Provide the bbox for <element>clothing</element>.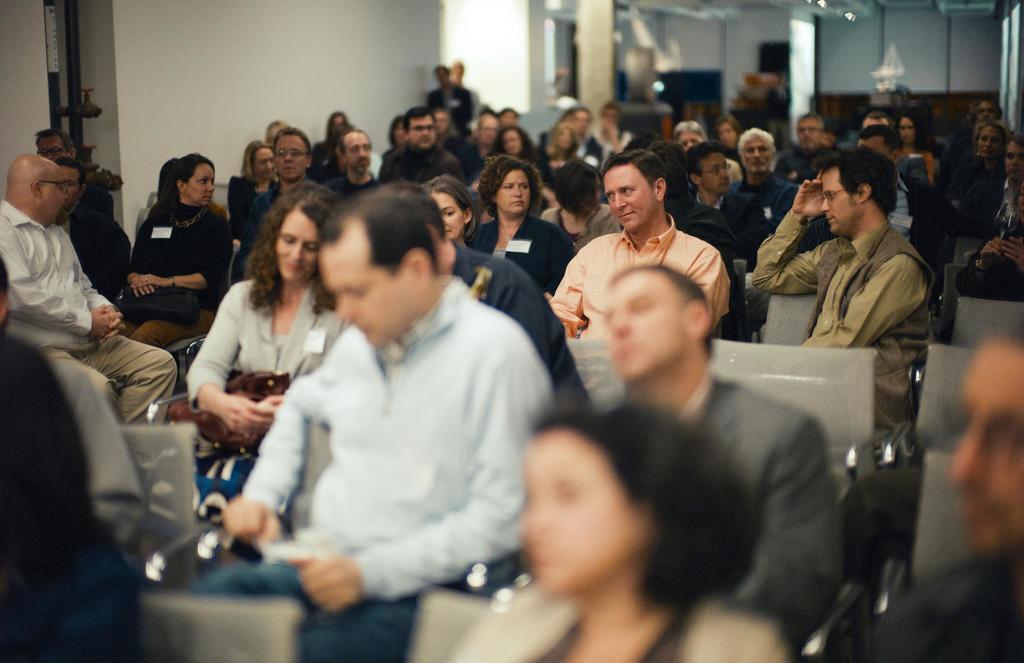
429:84:470:121.
